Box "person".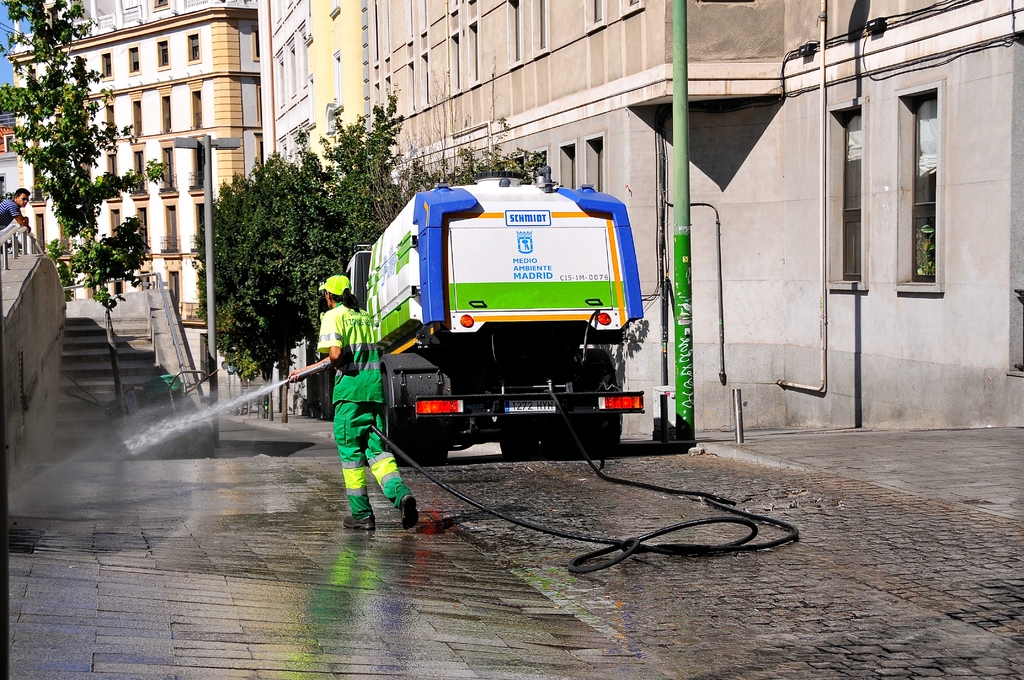
rect(321, 286, 406, 531).
